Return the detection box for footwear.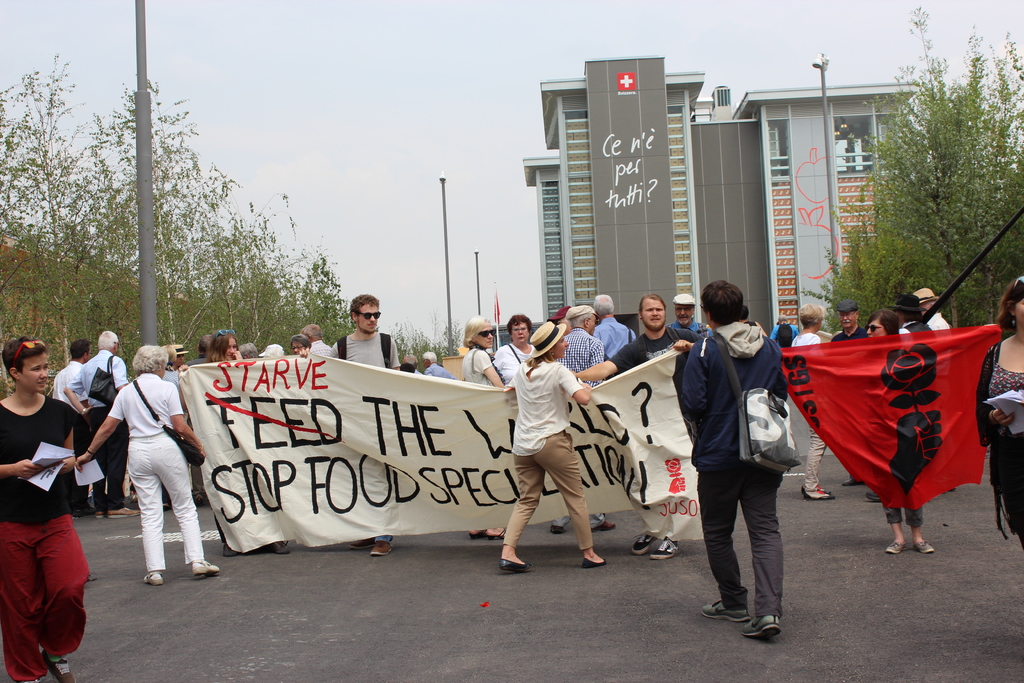
select_region(42, 650, 74, 682).
